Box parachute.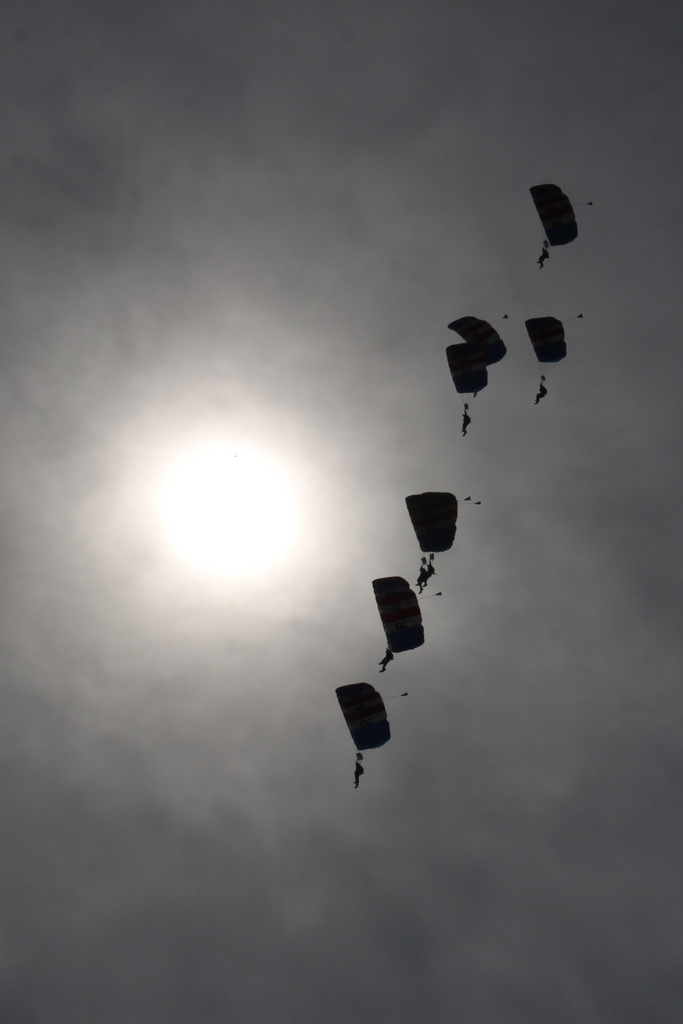
select_region(366, 573, 450, 664).
